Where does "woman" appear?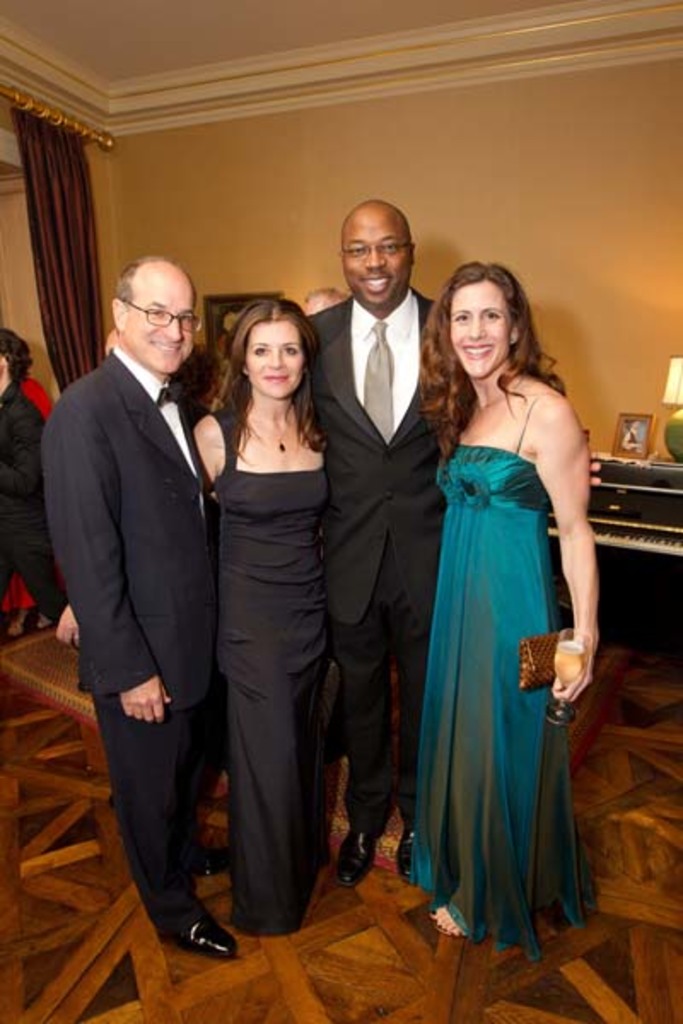
Appears at region(398, 256, 596, 949).
